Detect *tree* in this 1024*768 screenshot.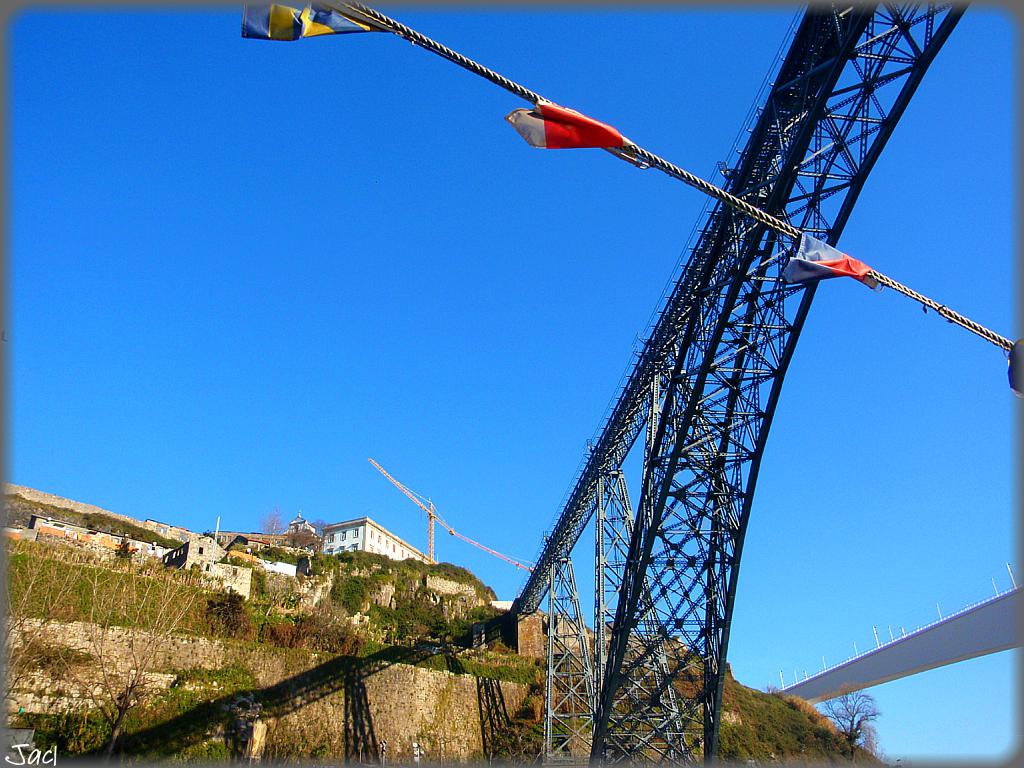
Detection: pyautogui.locateOnScreen(4, 548, 234, 764).
